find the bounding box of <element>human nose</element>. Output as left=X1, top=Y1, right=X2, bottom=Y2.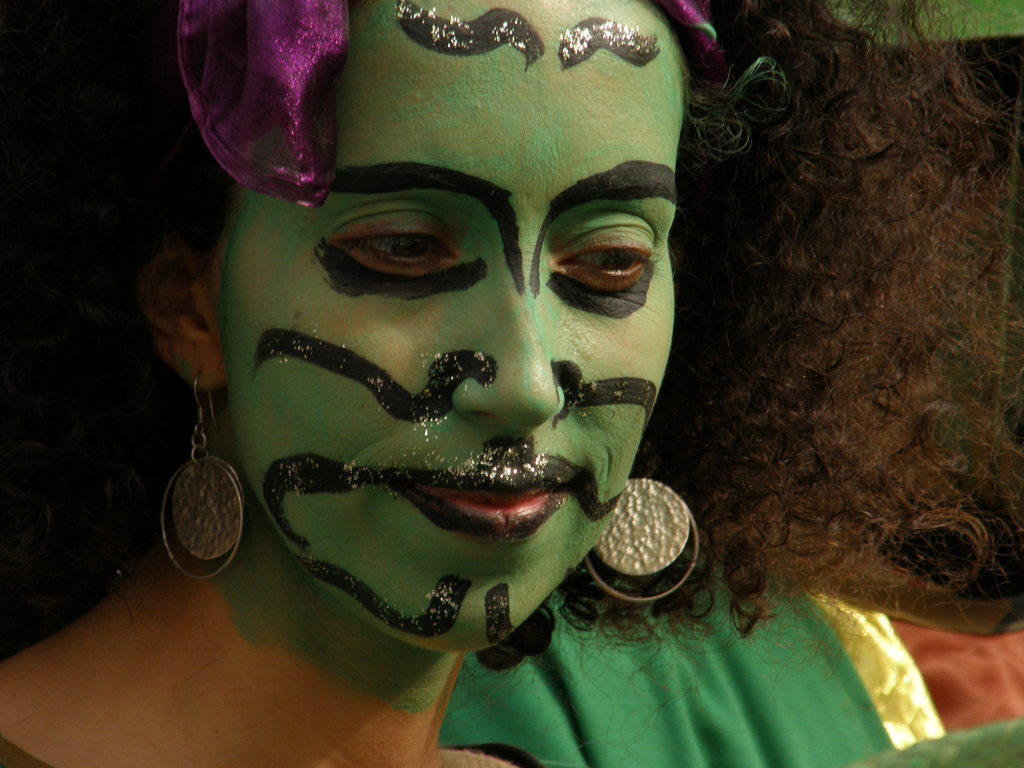
left=452, top=228, right=567, bottom=438.
